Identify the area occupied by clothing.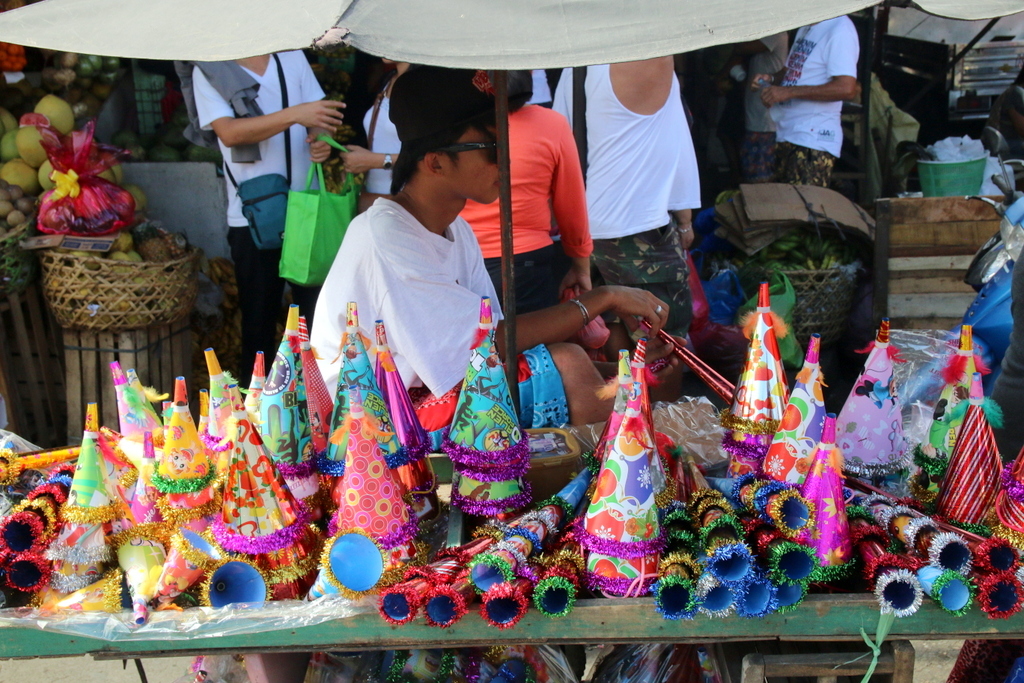
Area: box(314, 161, 498, 443).
